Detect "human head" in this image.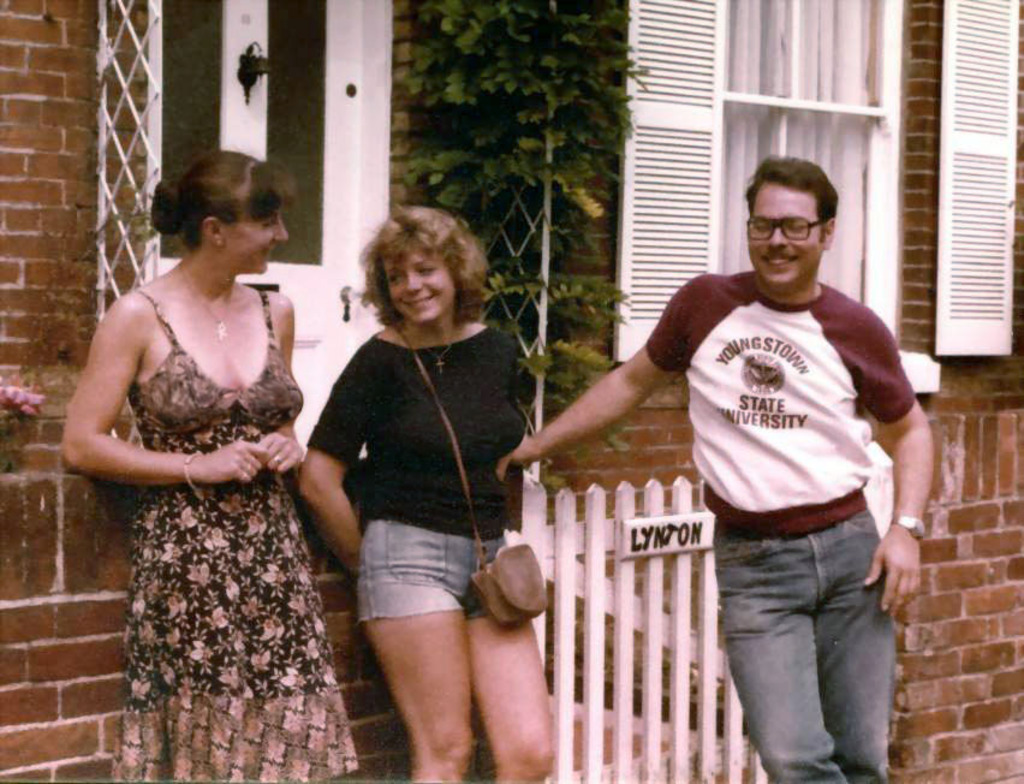
Detection: left=144, top=147, right=288, bottom=281.
